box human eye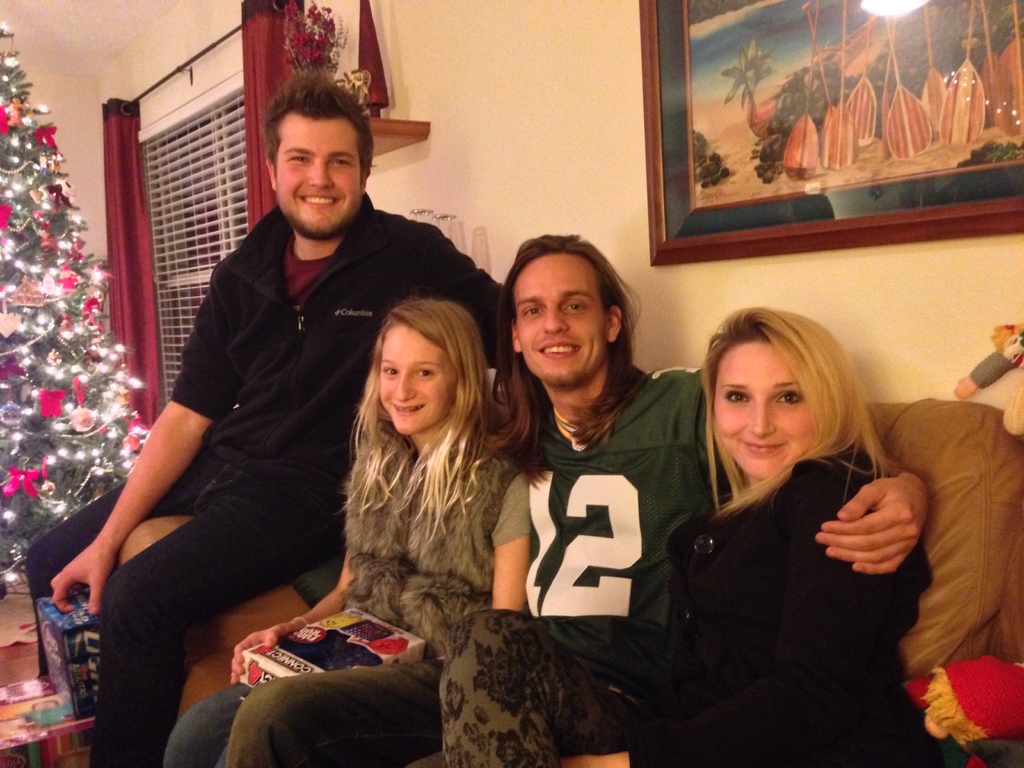
(x1=774, y1=388, x2=804, y2=408)
